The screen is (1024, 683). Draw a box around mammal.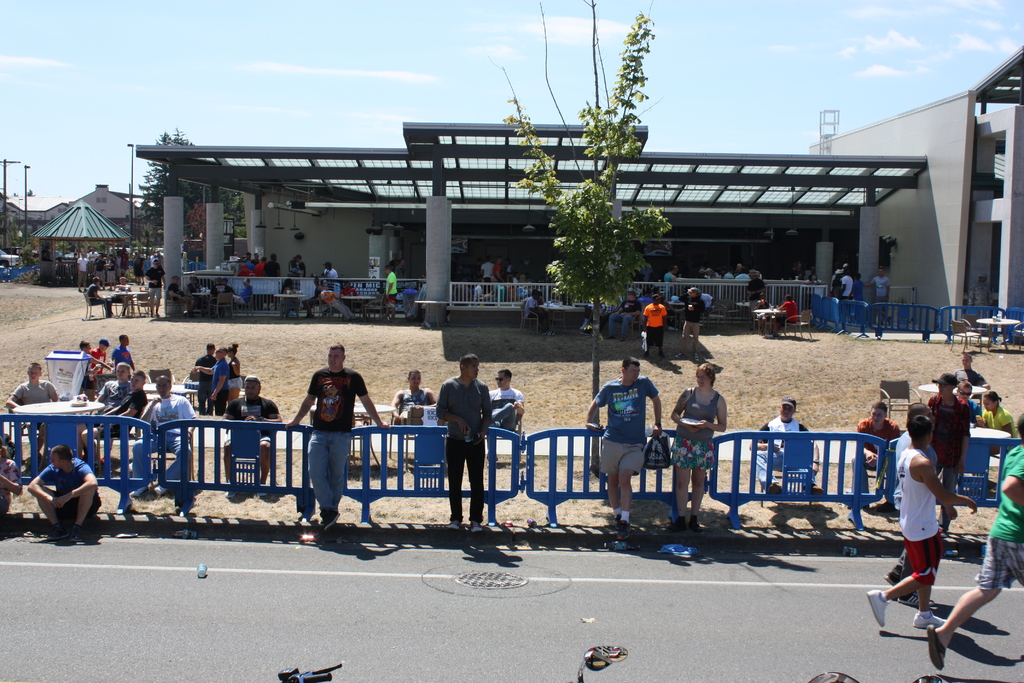
77, 336, 92, 402.
